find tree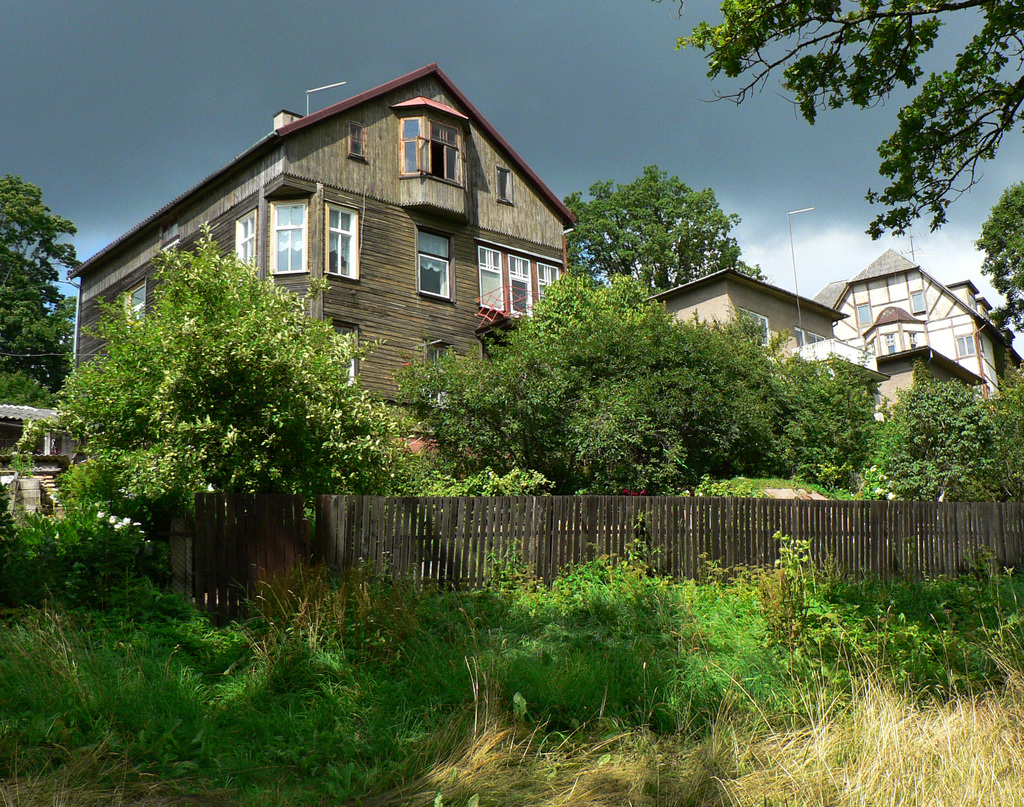
(x1=33, y1=211, x2=423, y2=607)
